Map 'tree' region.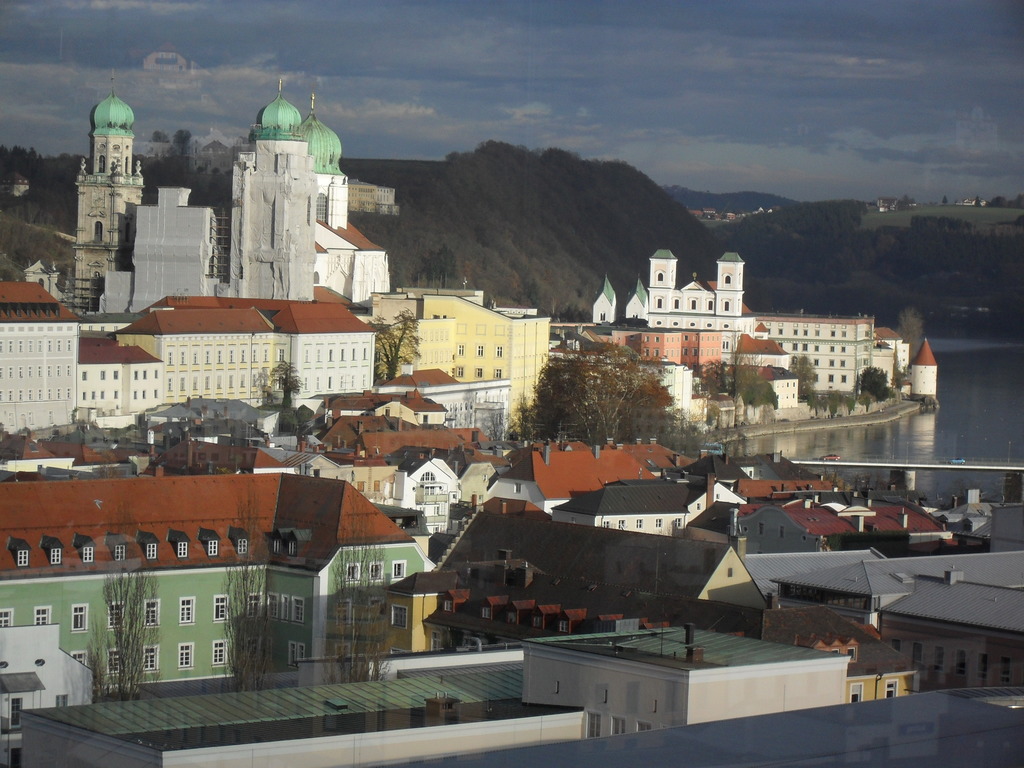
Mapped to bbox(861, 362, 890, 404).
